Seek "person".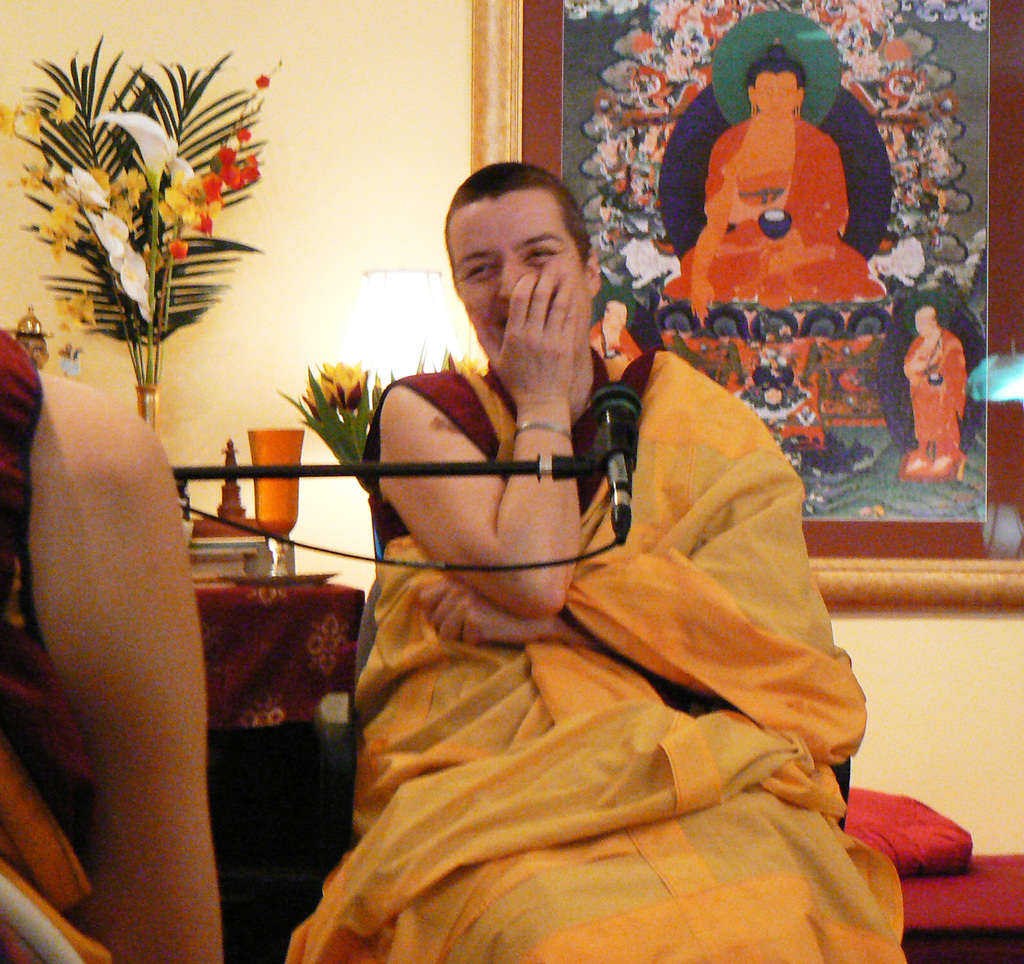
box=[590, 296, 639, 379].
